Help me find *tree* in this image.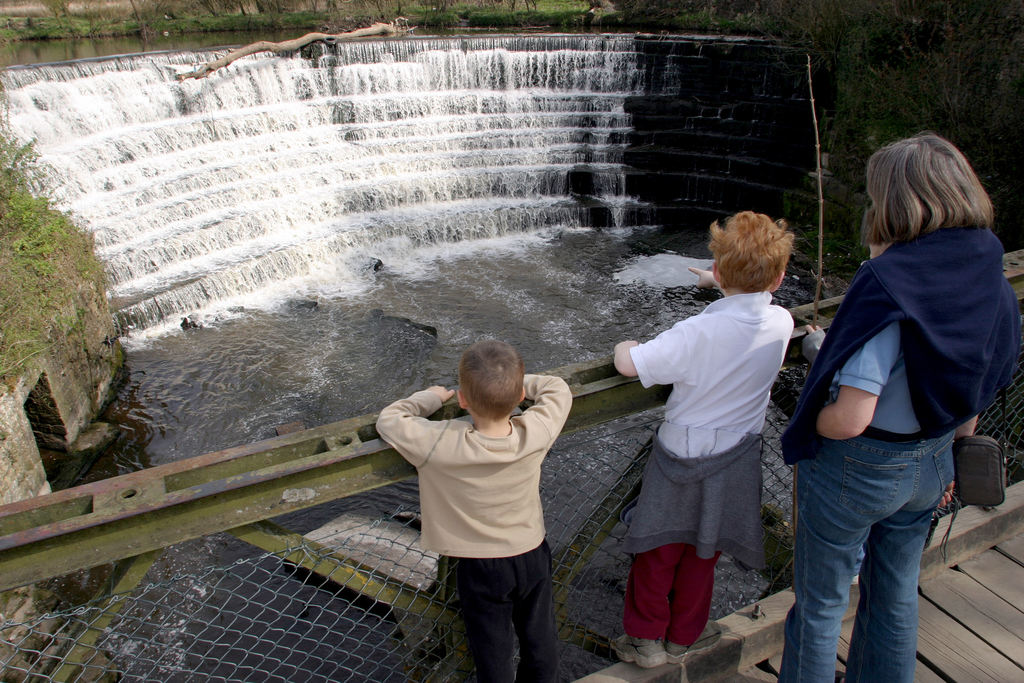
Found it: l=173, t=13, r=418, b=81.
